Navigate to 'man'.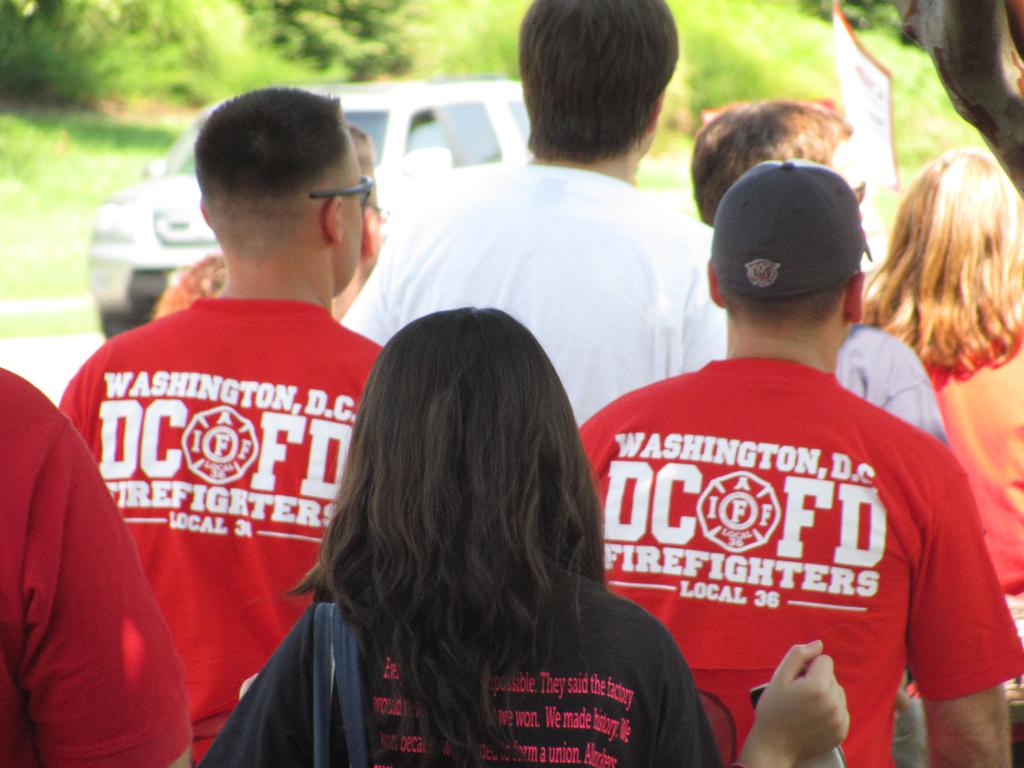
Navigation target: 351, 0, 710, 424.
